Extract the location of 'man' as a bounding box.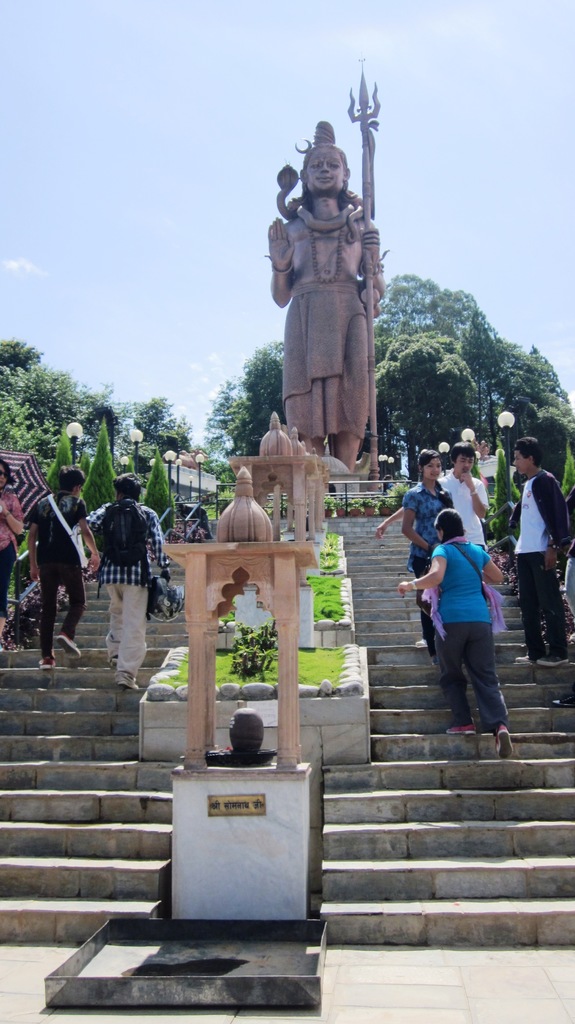
x1=23 y1=463 x2=102 y2=670.
